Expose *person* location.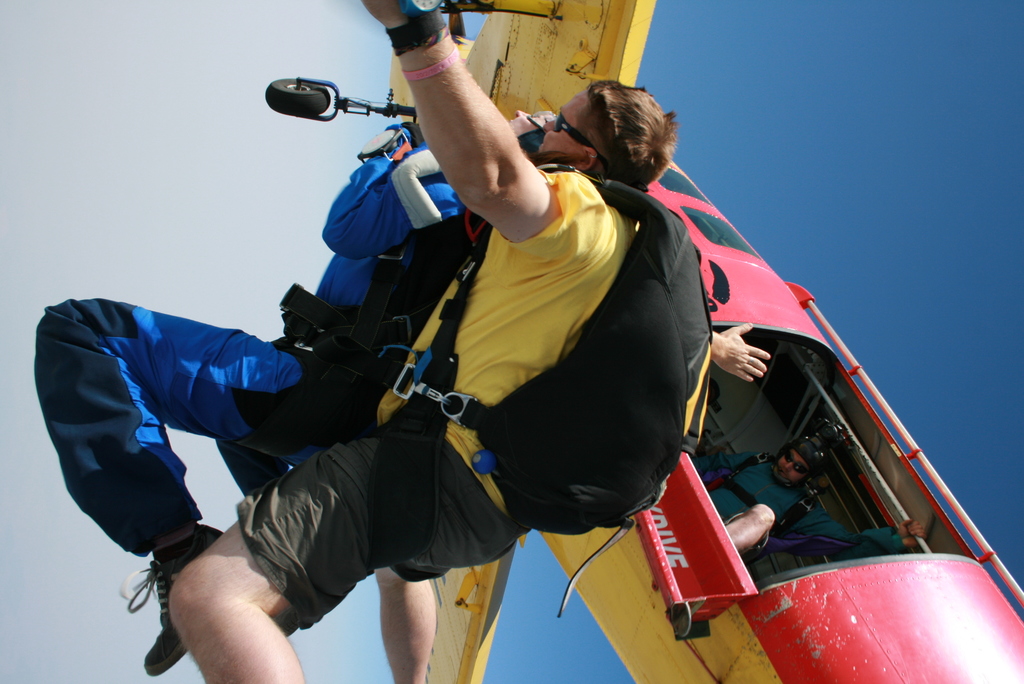
Exposed at region(689, 427, 932, 567).
